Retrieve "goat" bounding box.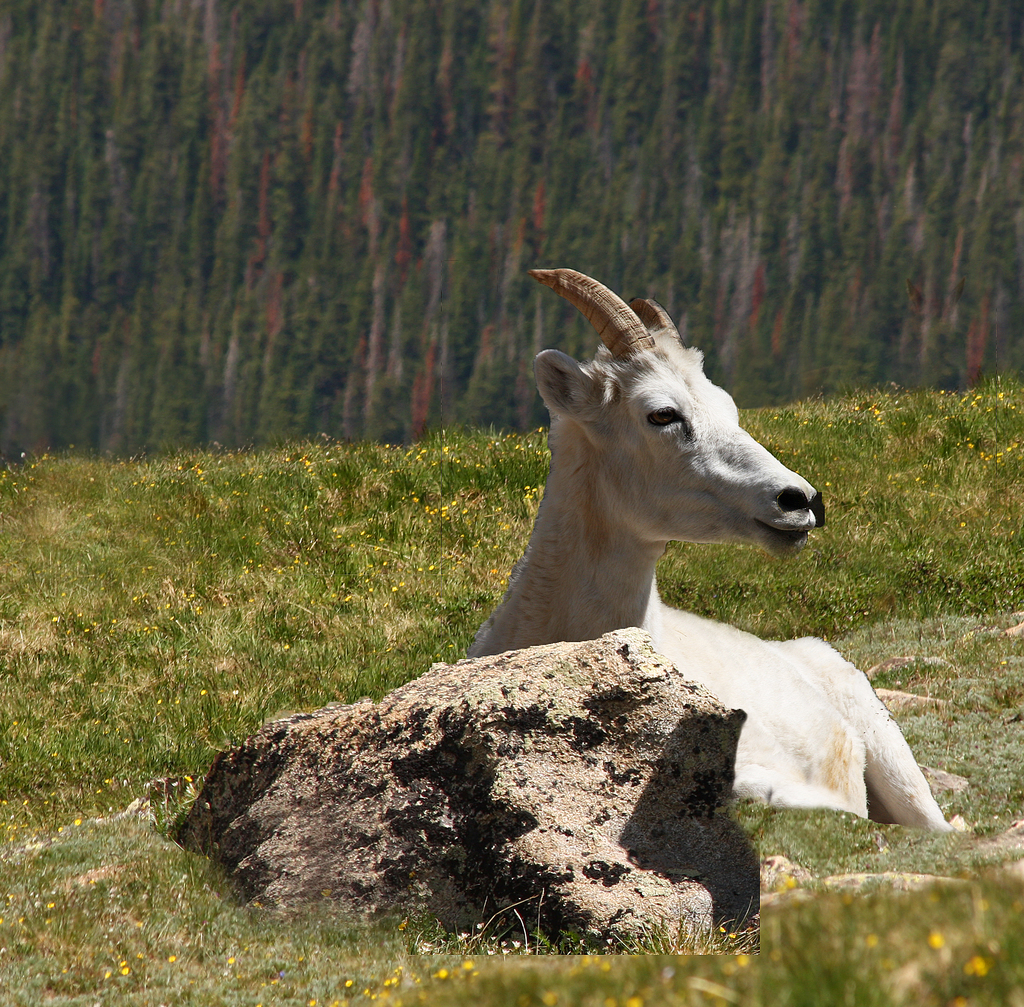
Bounding box: [left=474, top=257, right=960, bottom=833].
